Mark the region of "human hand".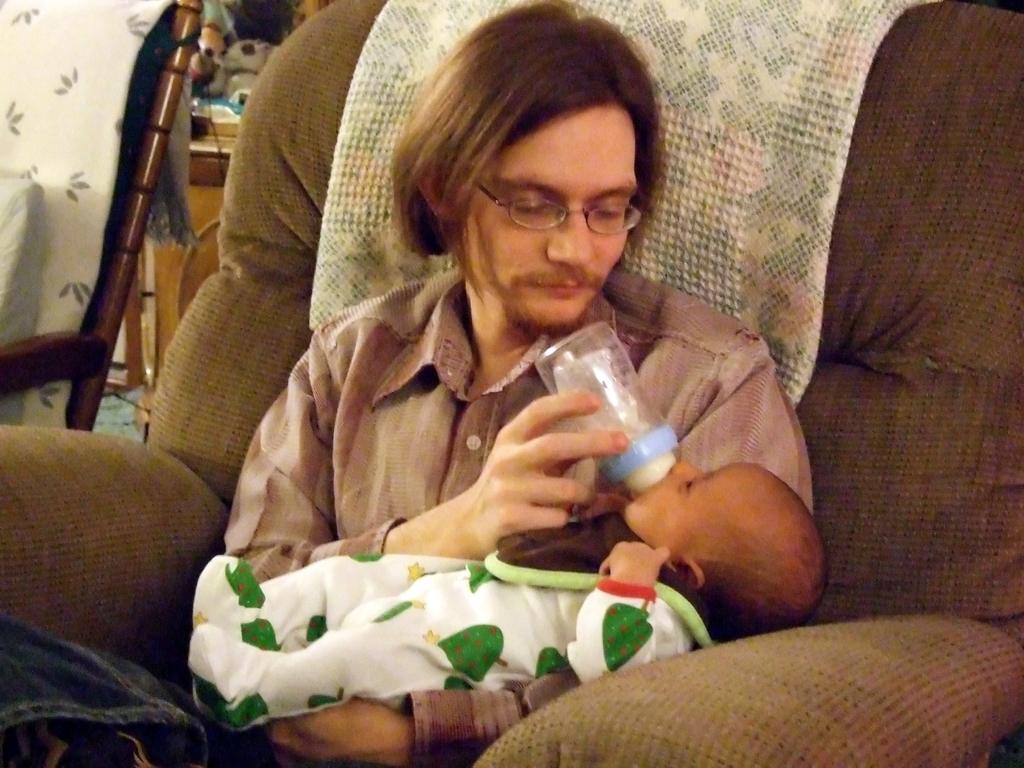
Region: bbox=(599, 539, 669, 586).
